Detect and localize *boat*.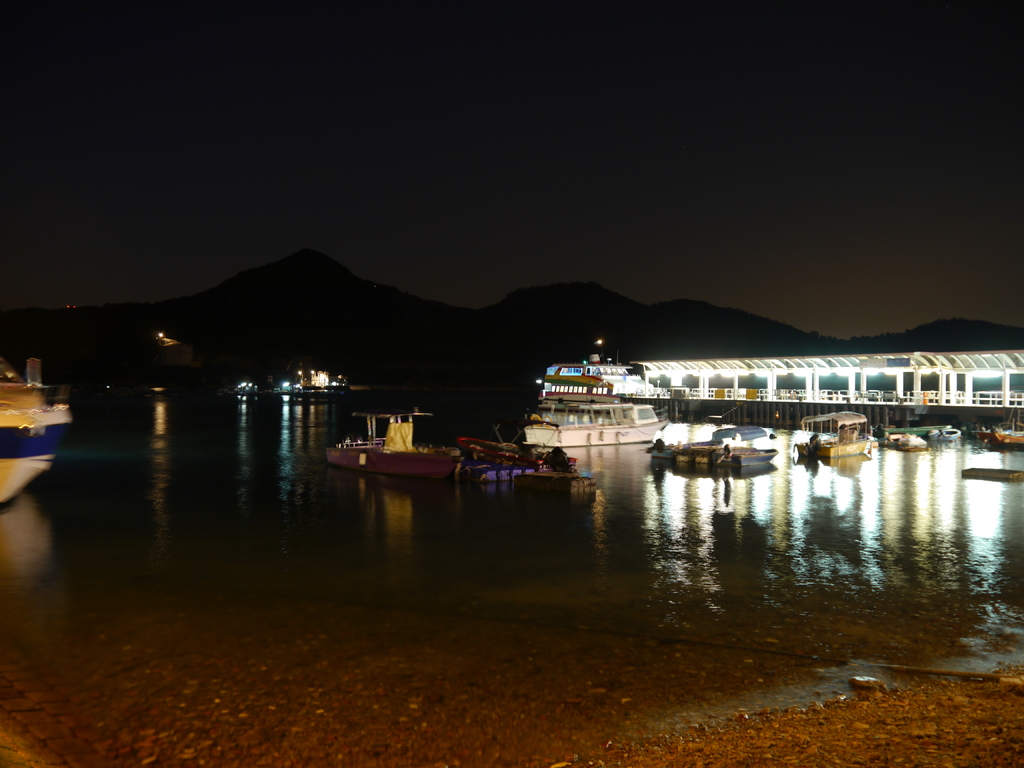
Localized at pyautogui.locateOnScreen(794, 409, 874, 461).
